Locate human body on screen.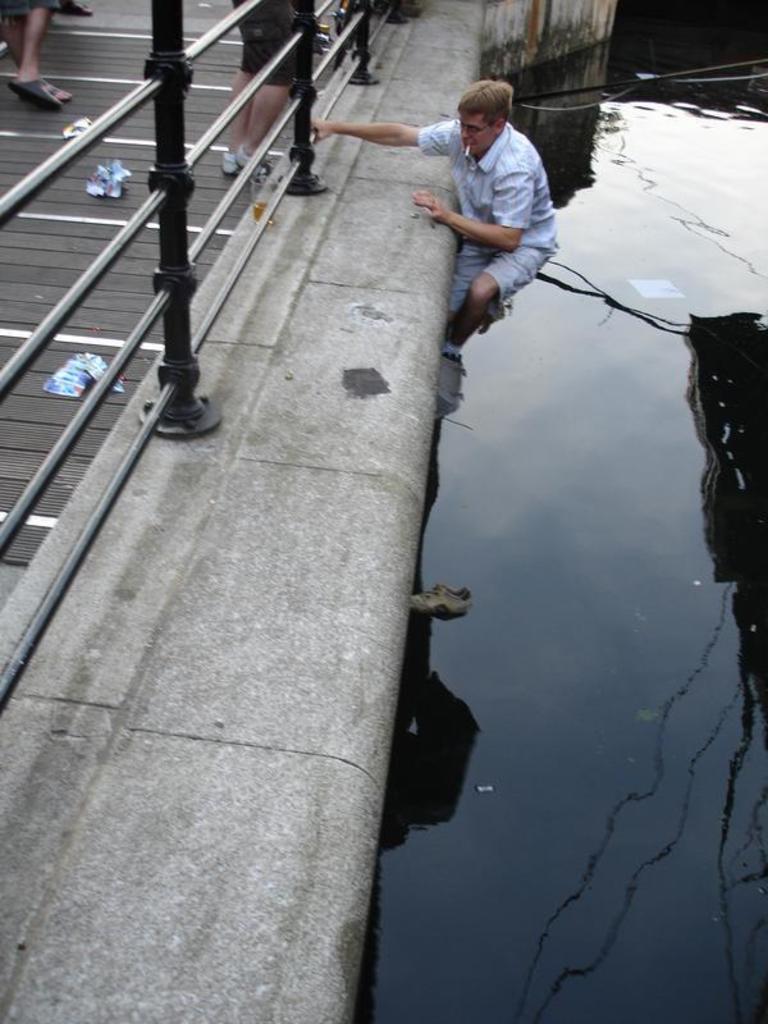
On screen at left=221, top=0, right=301, bottom=172.
